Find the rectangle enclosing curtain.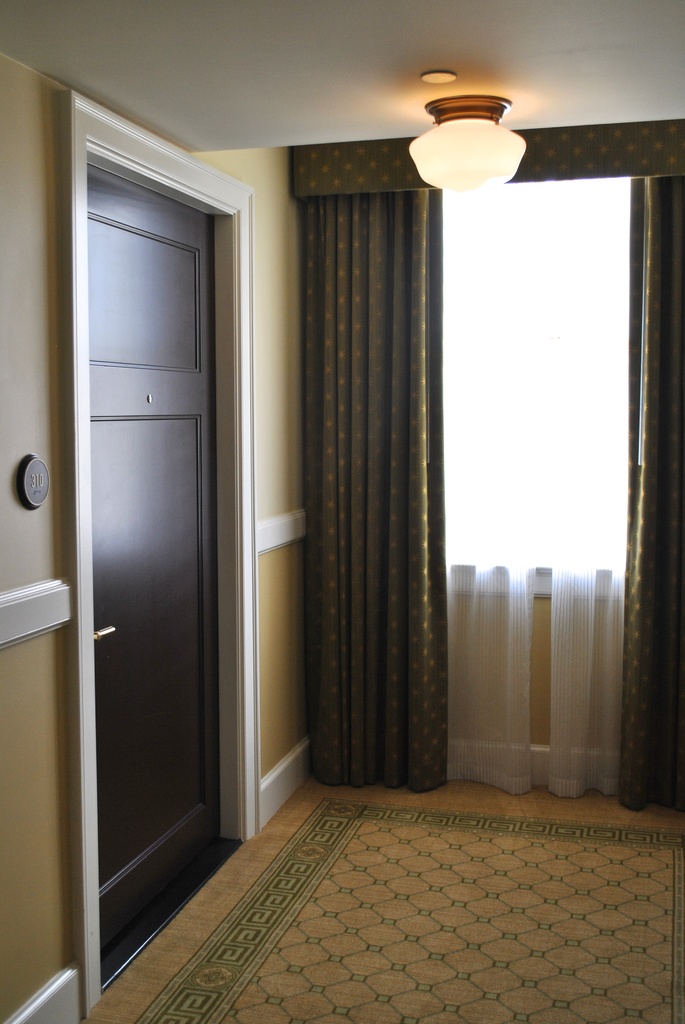
bbox=(444, 178, 631, 799).
